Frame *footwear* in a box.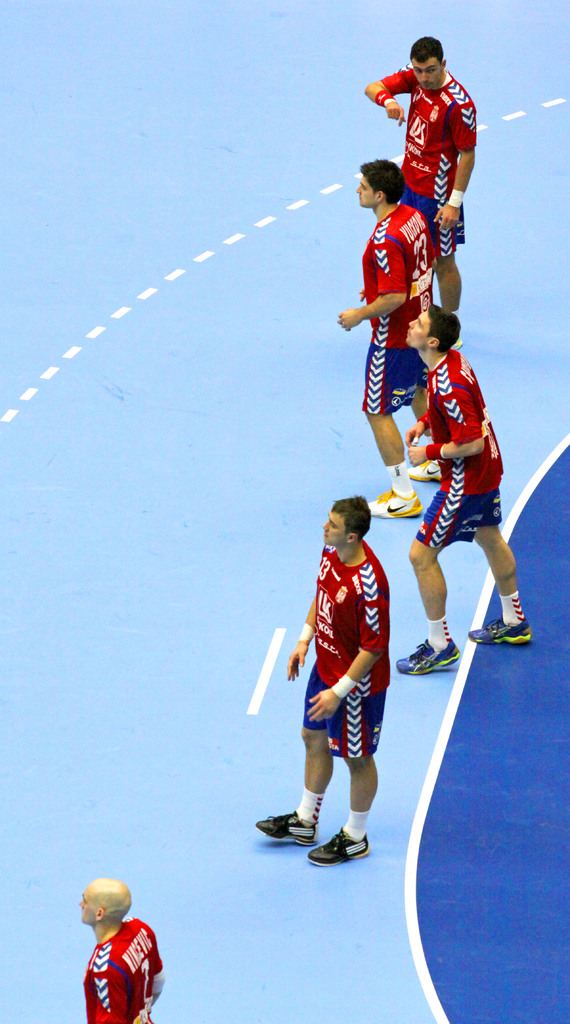
361/481/426/520.
